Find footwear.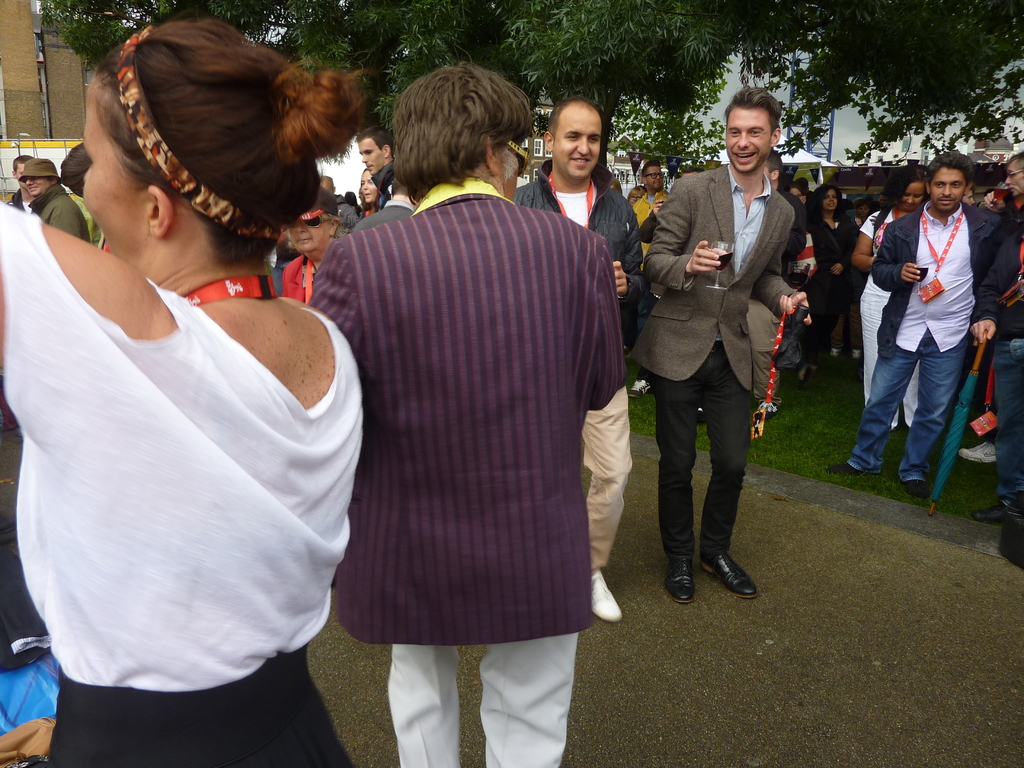
<region>665, 559, 697, 602</region>.
